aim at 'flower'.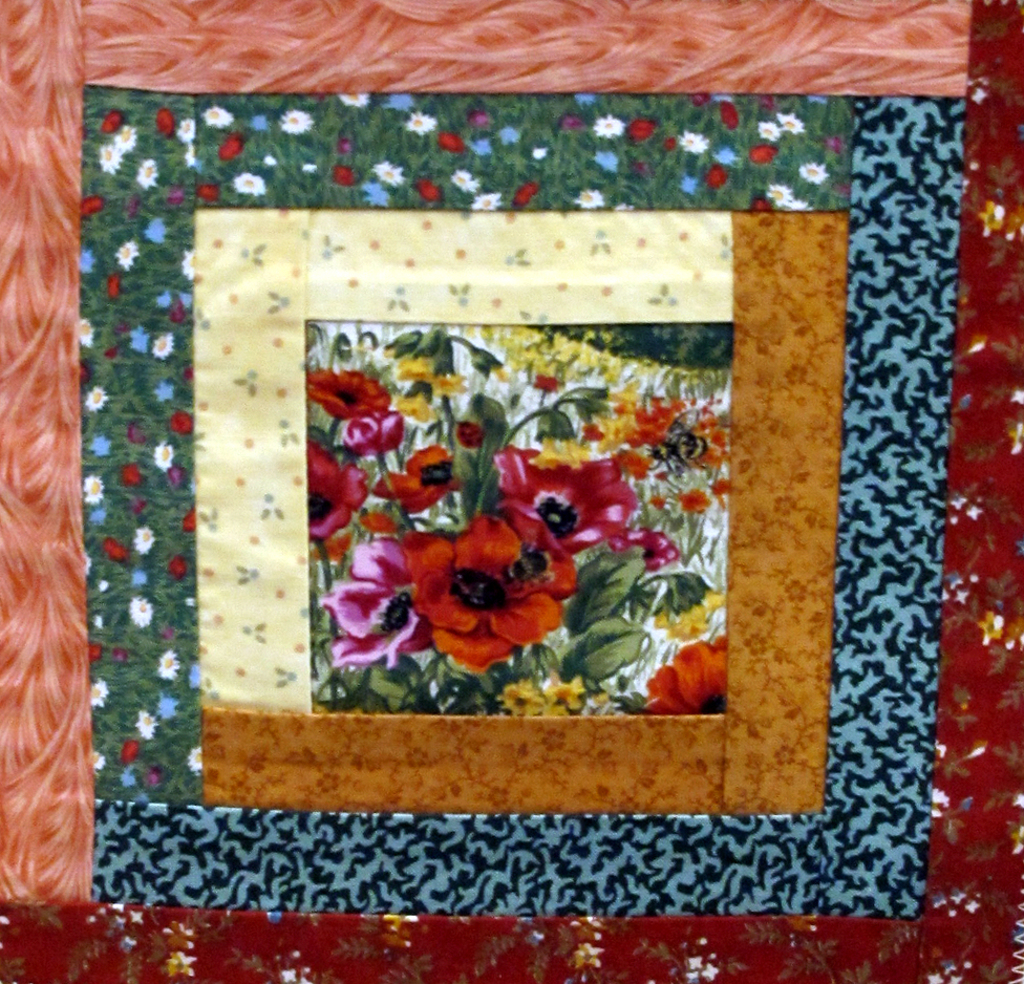
Aimed at 99 112 124 133.
